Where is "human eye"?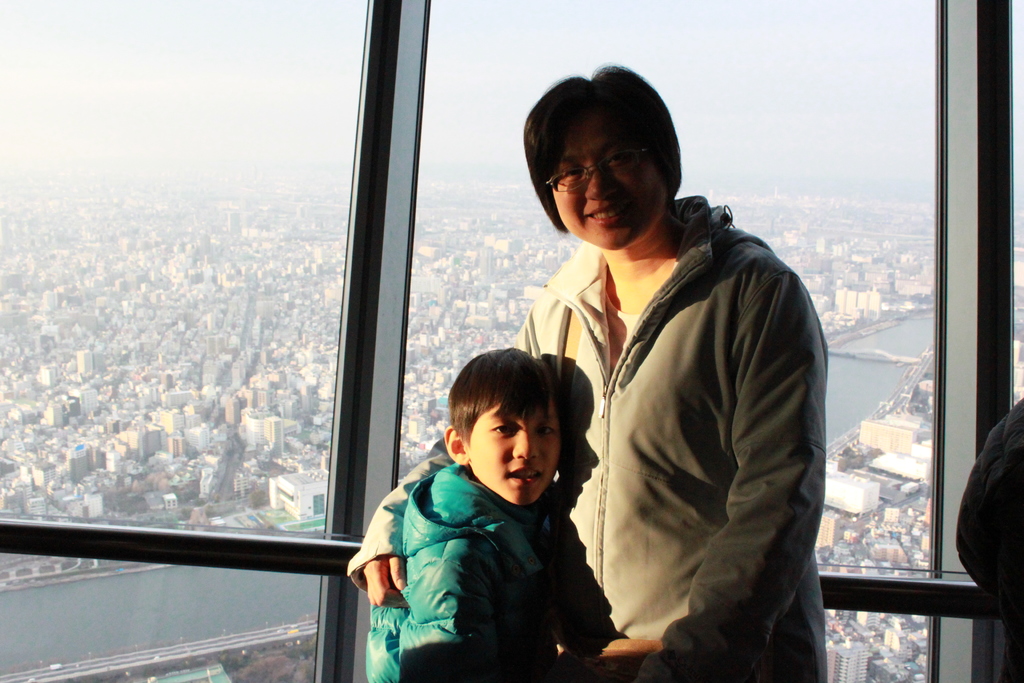
region(556, 171, 583, 183).
